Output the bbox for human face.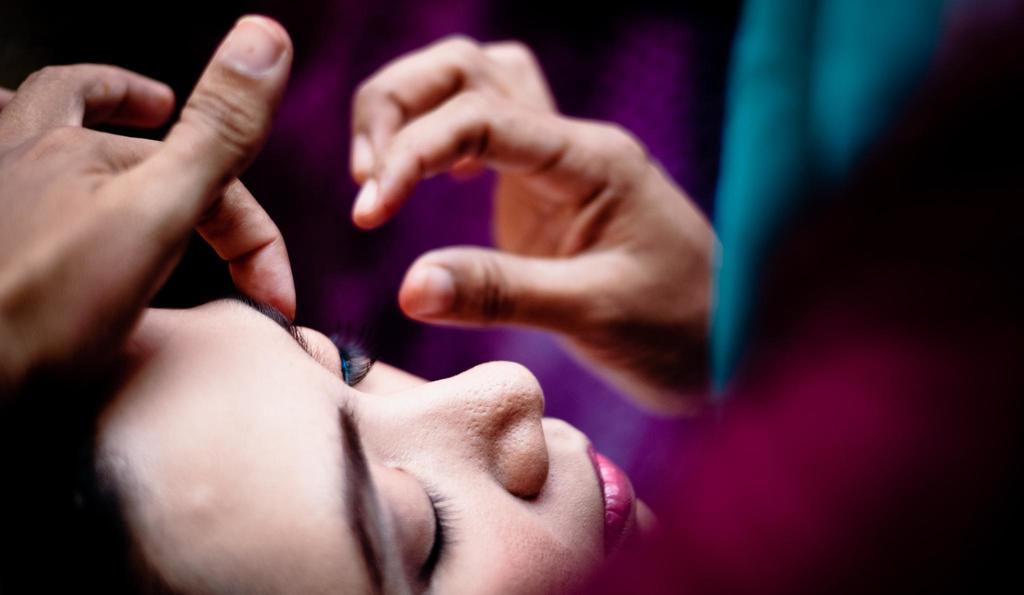
region(96, 296, 669, 594).
